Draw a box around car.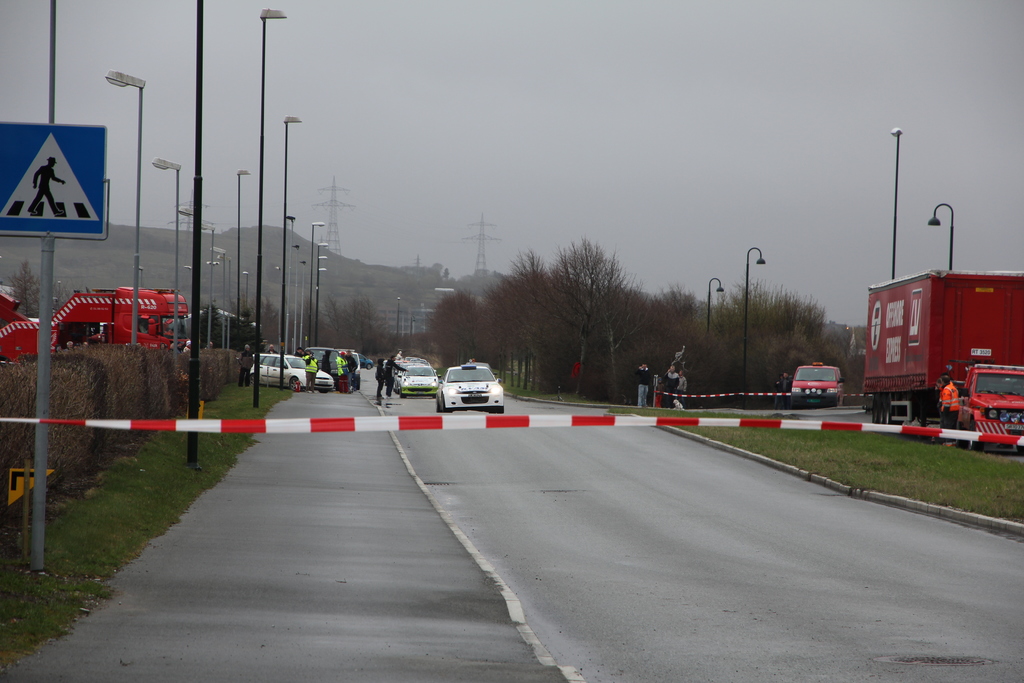
x1=394 y1=364 x2=438 y2=393.
